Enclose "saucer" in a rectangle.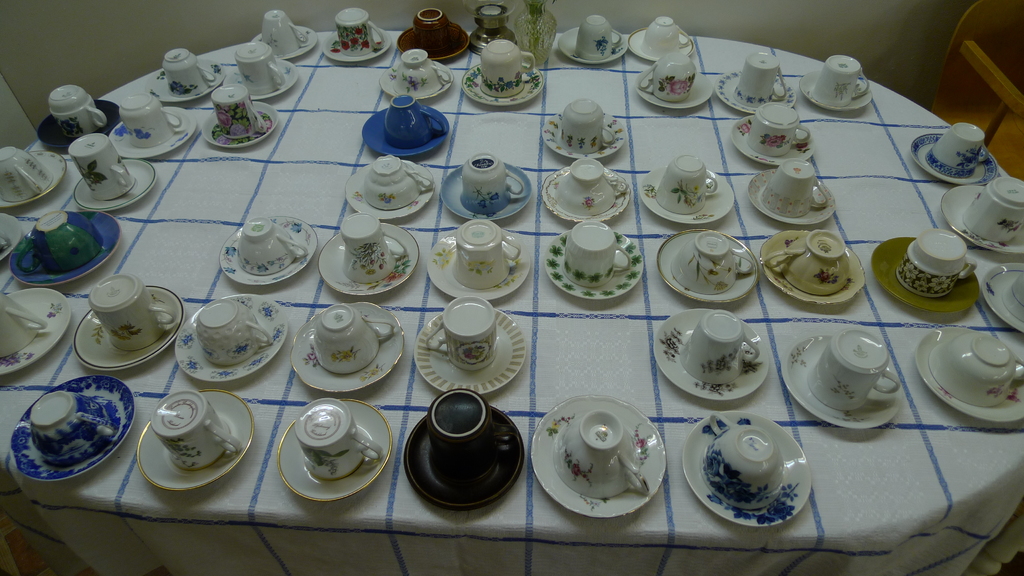
bbox=[193, 99, 280, 150].
